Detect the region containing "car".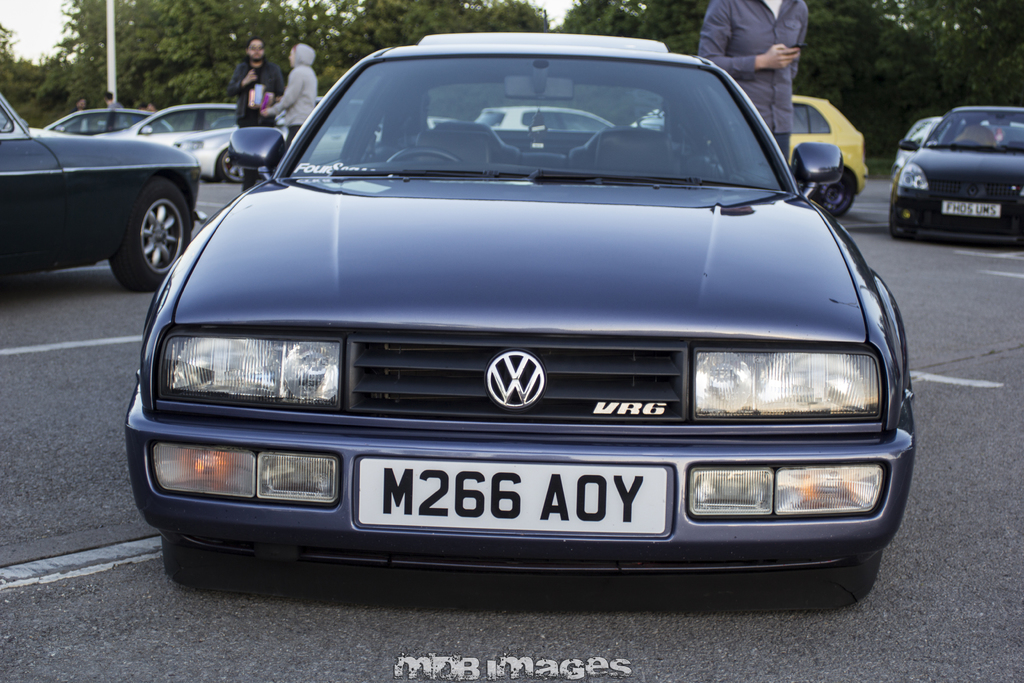
l=479, t=108, r=614, b=134.
